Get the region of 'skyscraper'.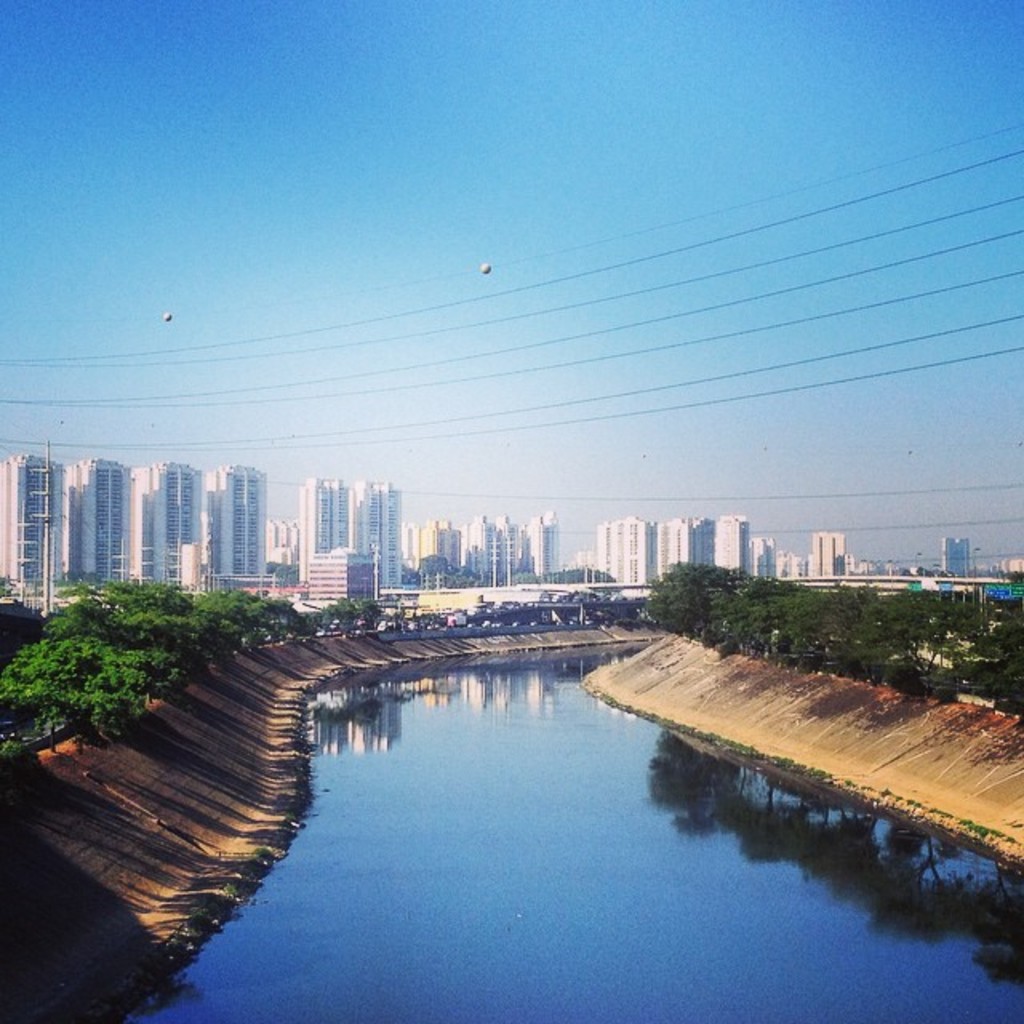
crop(946, 533, 968, 578).
